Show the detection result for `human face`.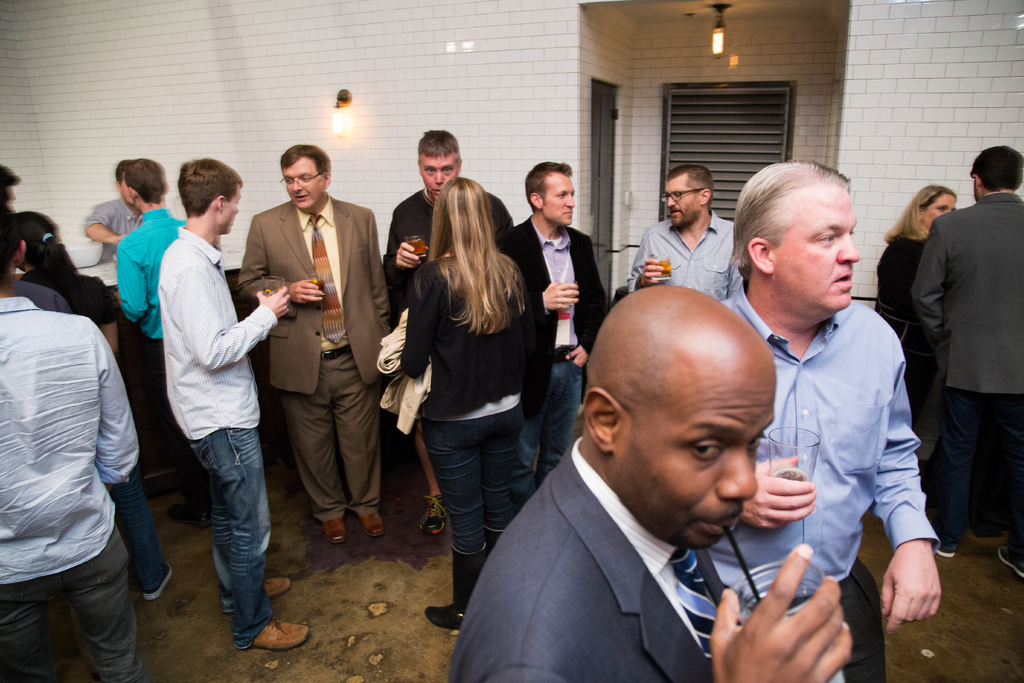
<box>278,161,328,211</box>.
